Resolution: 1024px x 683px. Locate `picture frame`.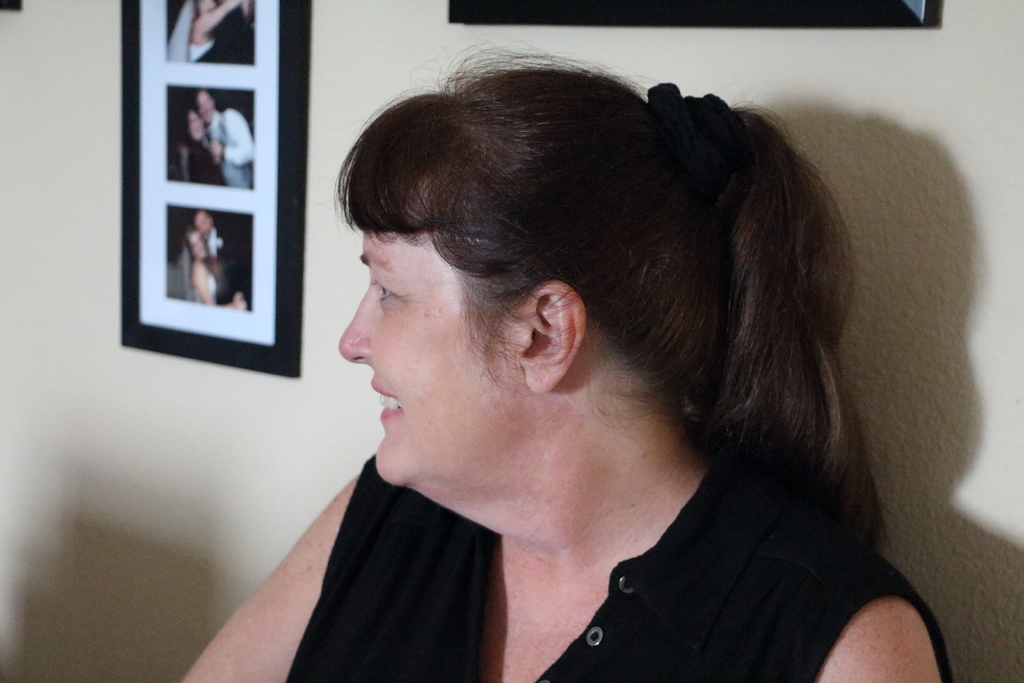
119, 3, 309, 378.
